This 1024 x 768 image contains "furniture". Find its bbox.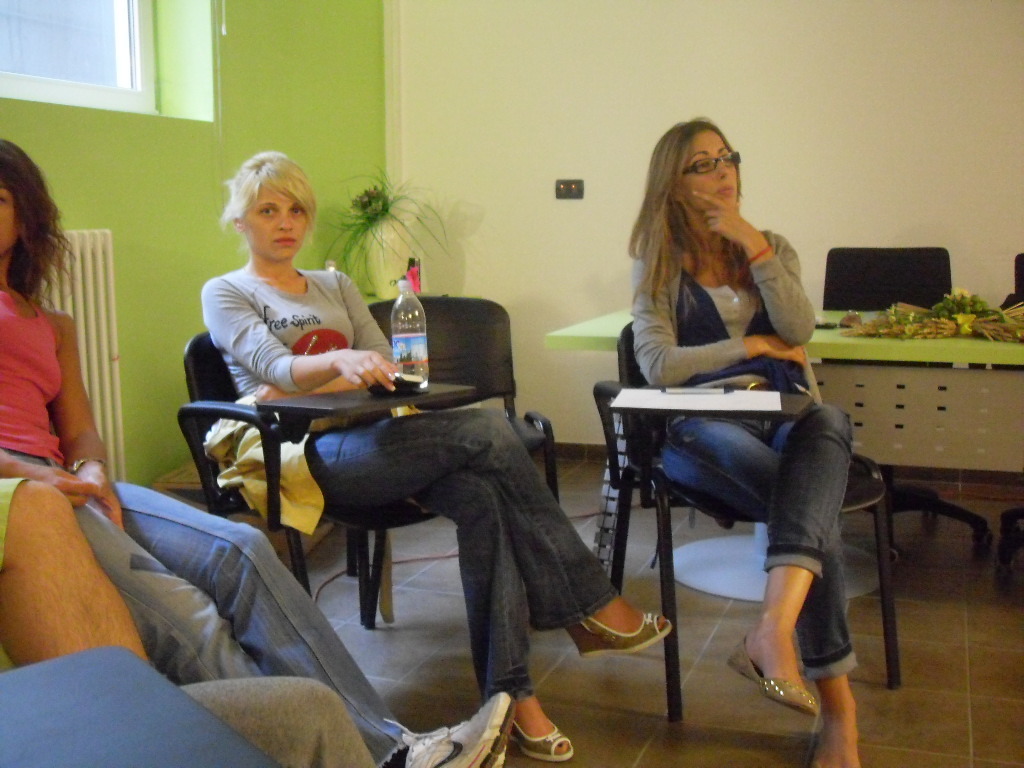
(152,462,393,622).
